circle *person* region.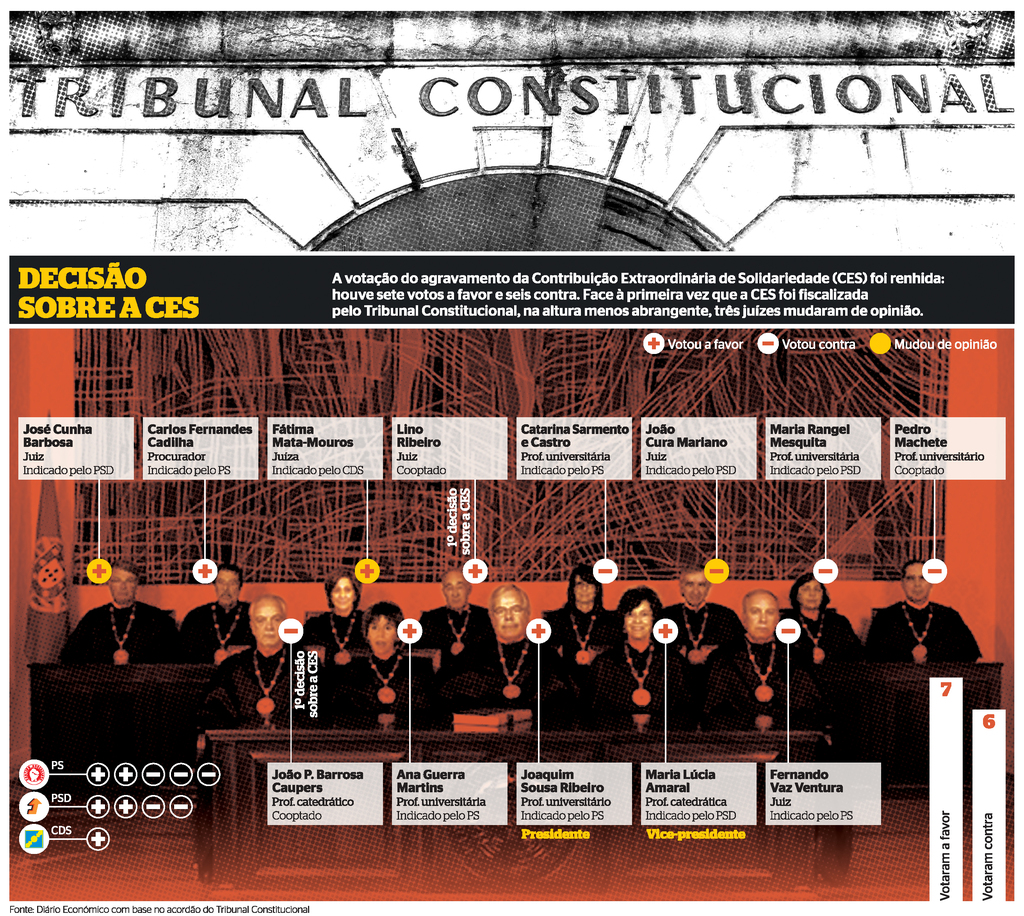
Region: 56,555,183,670.
